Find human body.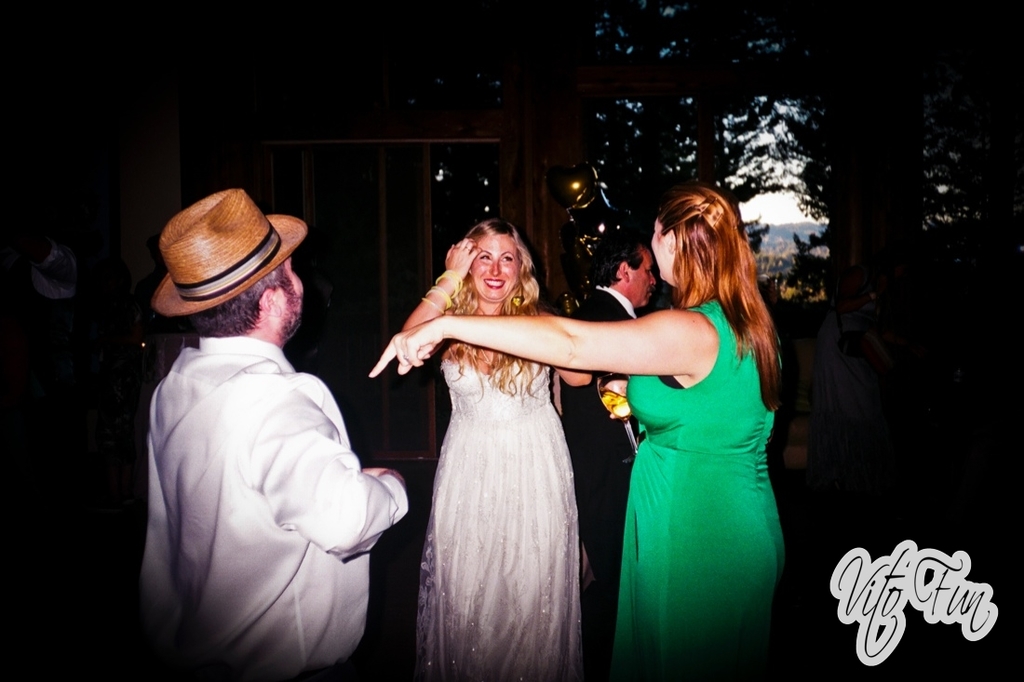
366, 185, 784, 681.
